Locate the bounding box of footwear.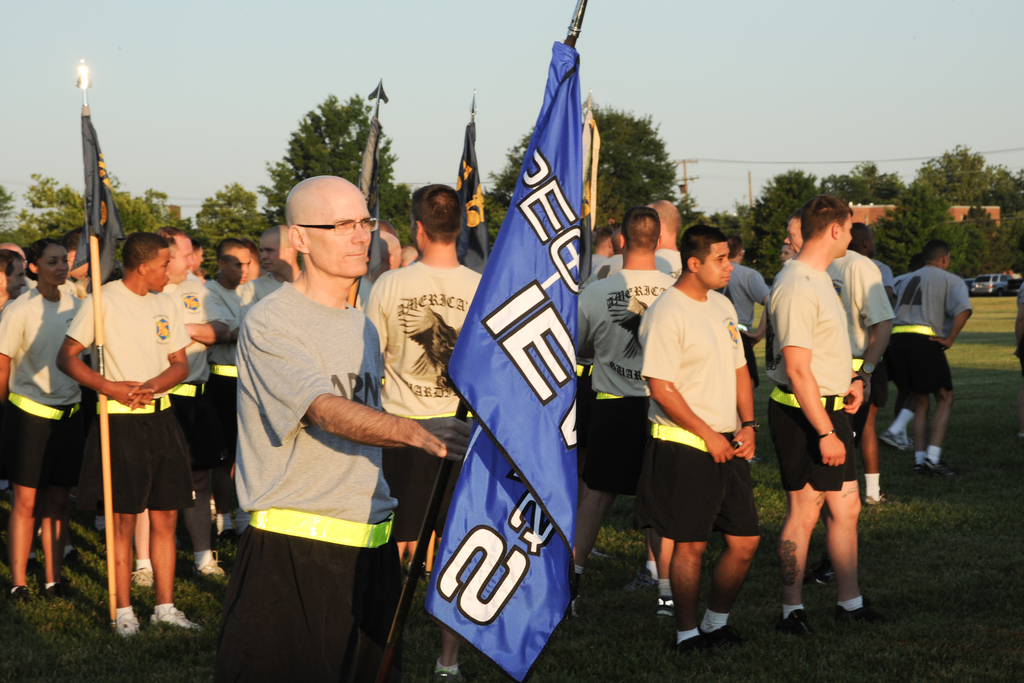
Bounding box: (left=832, top=592, right=884, bottom=630).
